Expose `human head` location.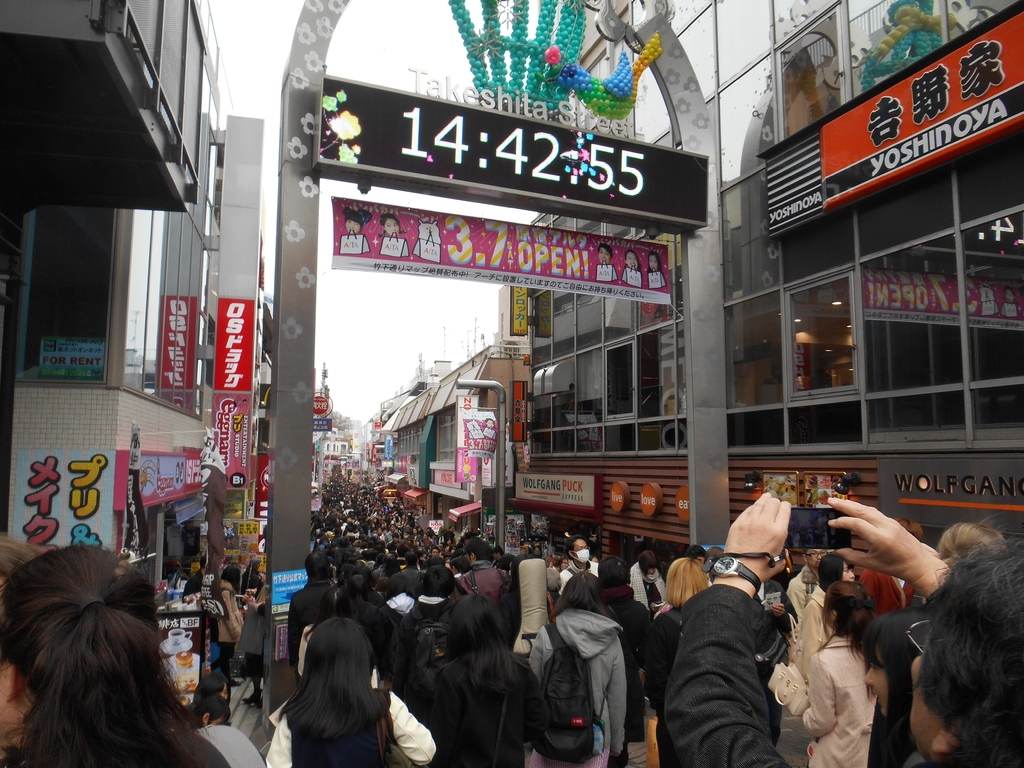
Exposed at locate(660, 558, 712, 605).
